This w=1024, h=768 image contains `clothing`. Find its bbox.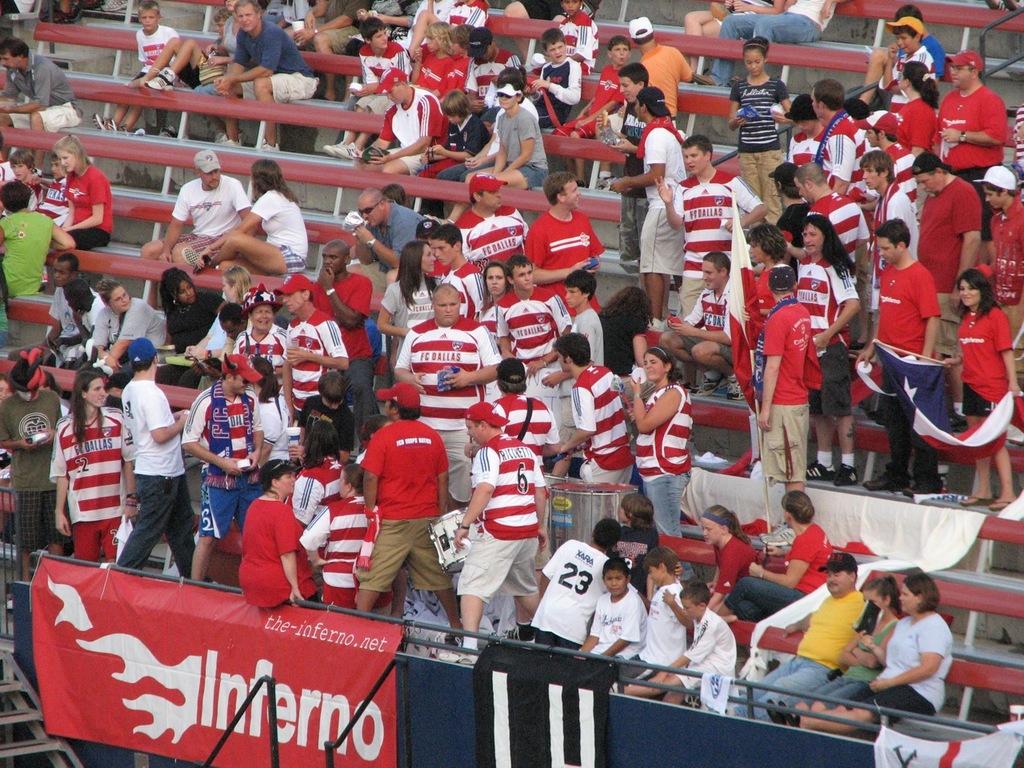
bbox=(360, 418, 443, 520).
